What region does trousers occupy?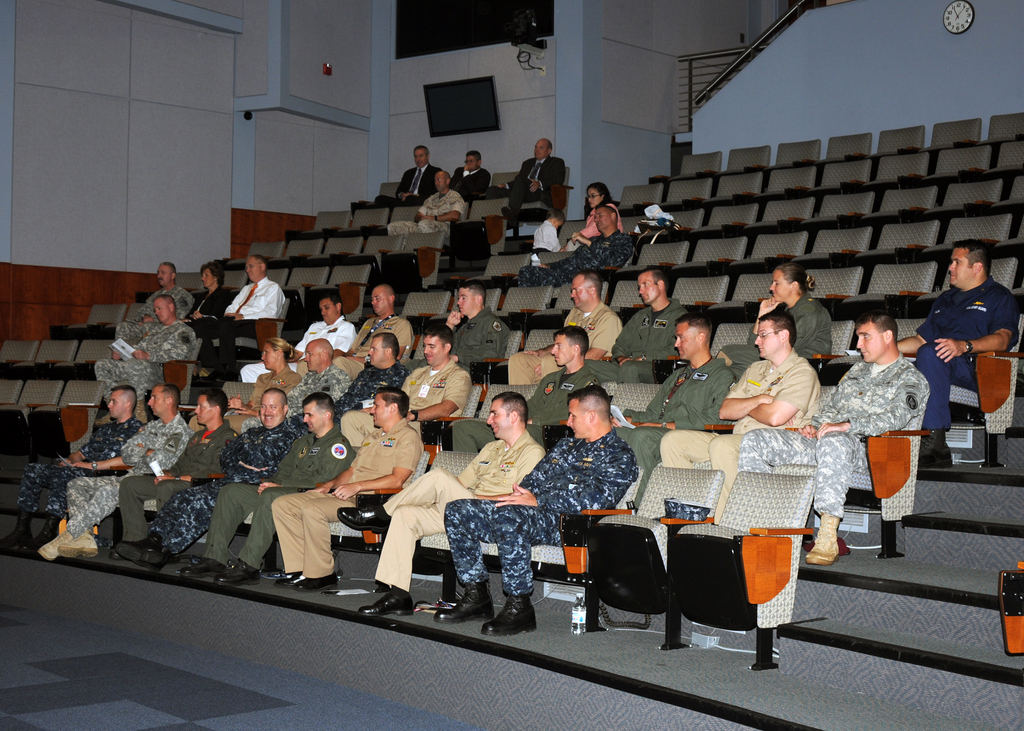
373:195:420:207.
